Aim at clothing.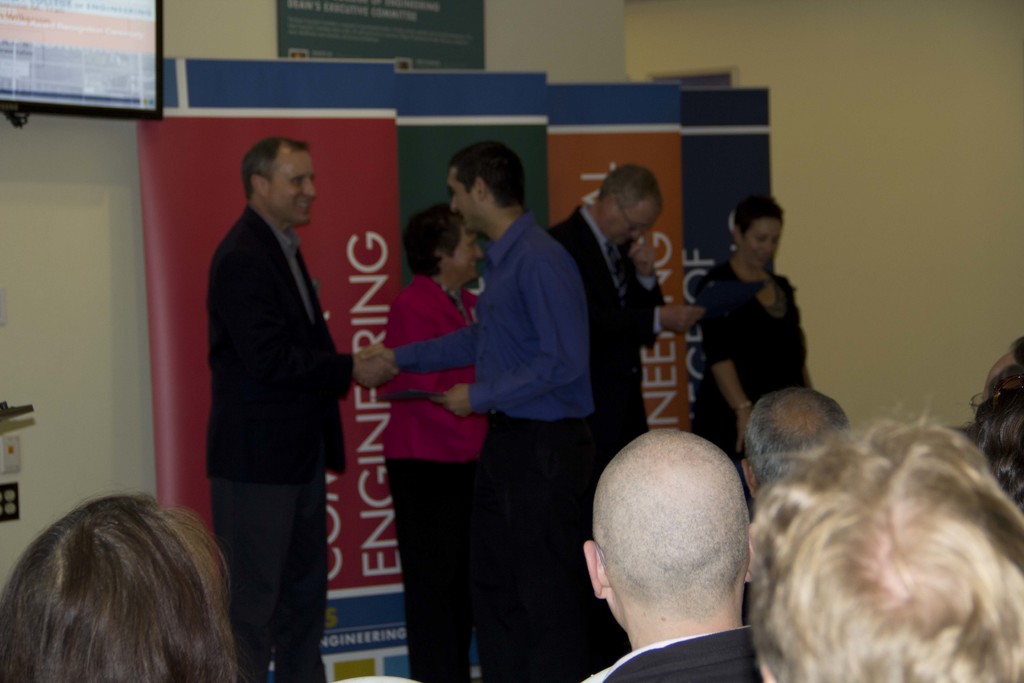
Aimed at detection(373, 269, 496, 682).
